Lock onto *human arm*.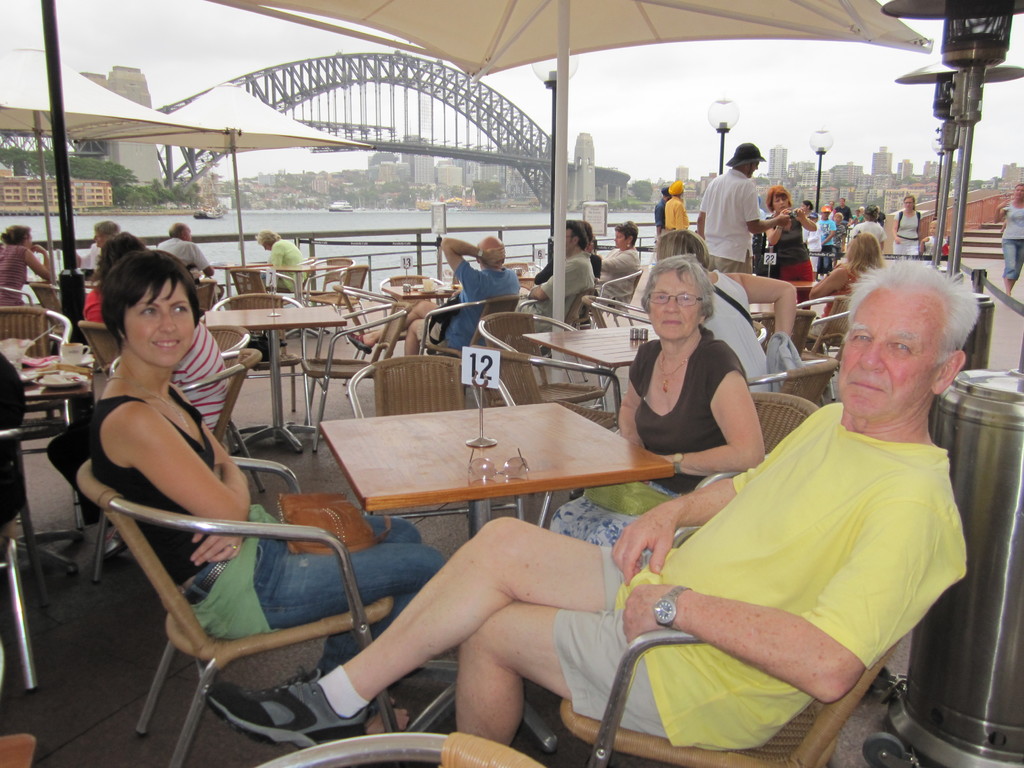
Locked: (x1=602, y1=400, x2=827, y2=579).
